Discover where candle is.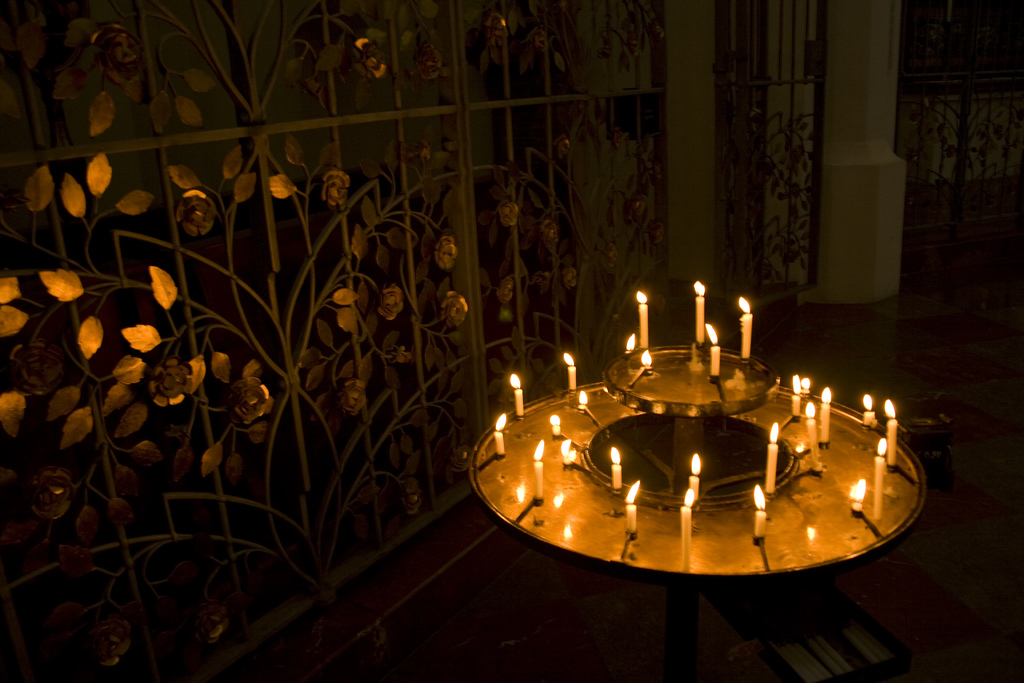
Discovered at BBox(861, 393, 878, 427).
